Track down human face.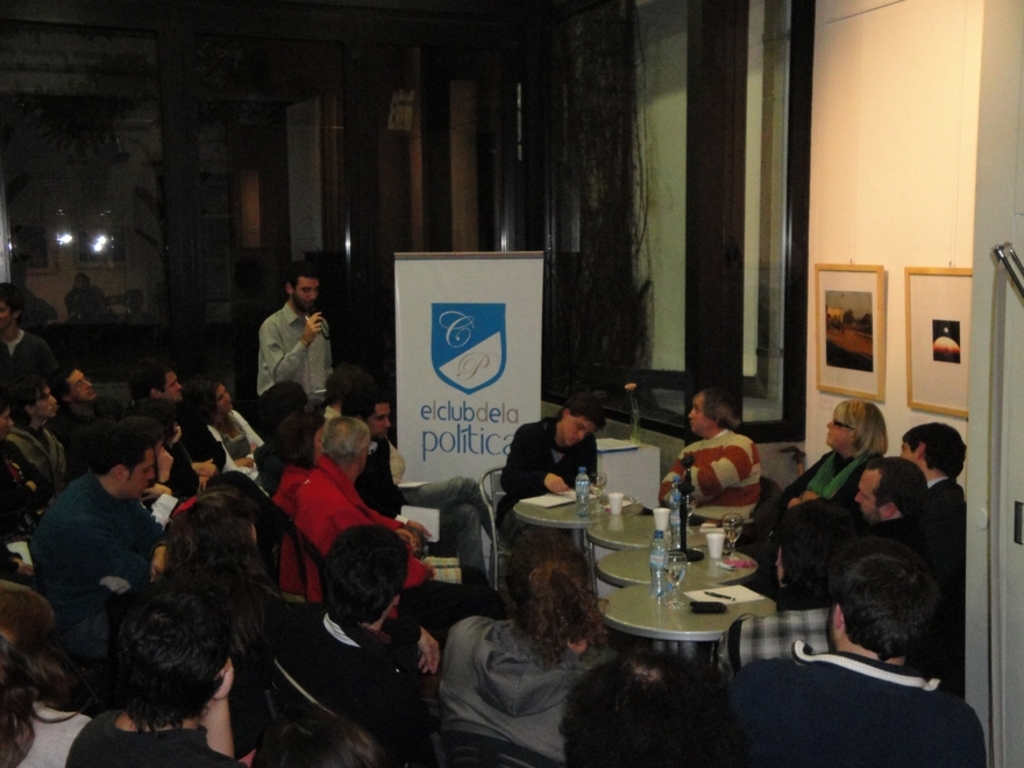
Tracked to left=36, top=389, right=52, bottom=420.
